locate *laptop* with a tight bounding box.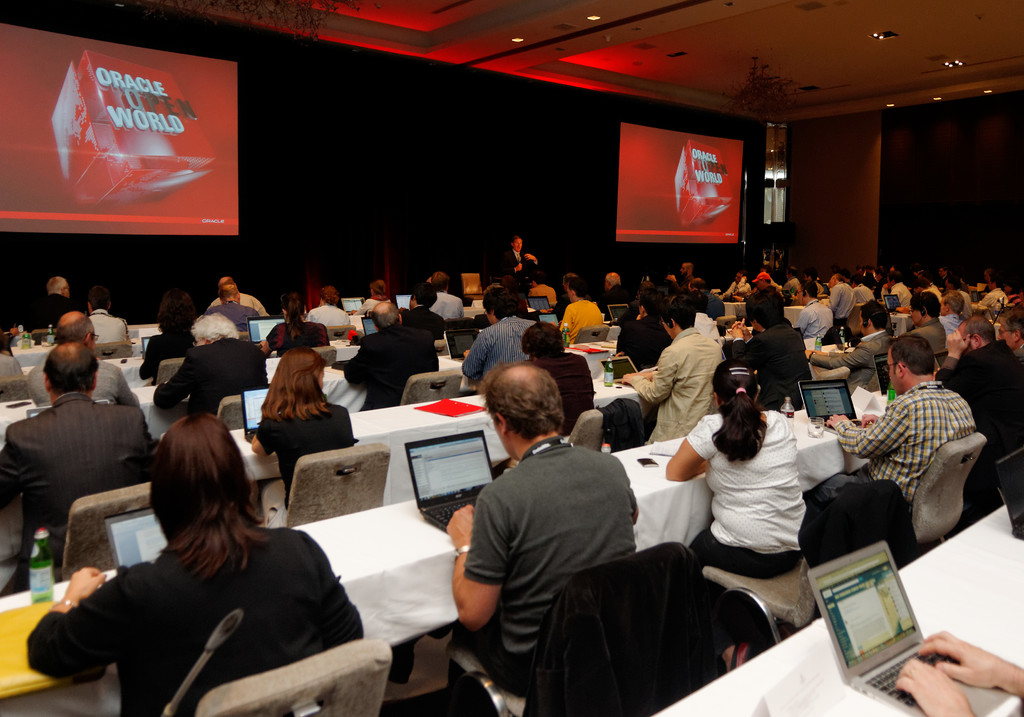
<box>444,330,480,360</box>.
